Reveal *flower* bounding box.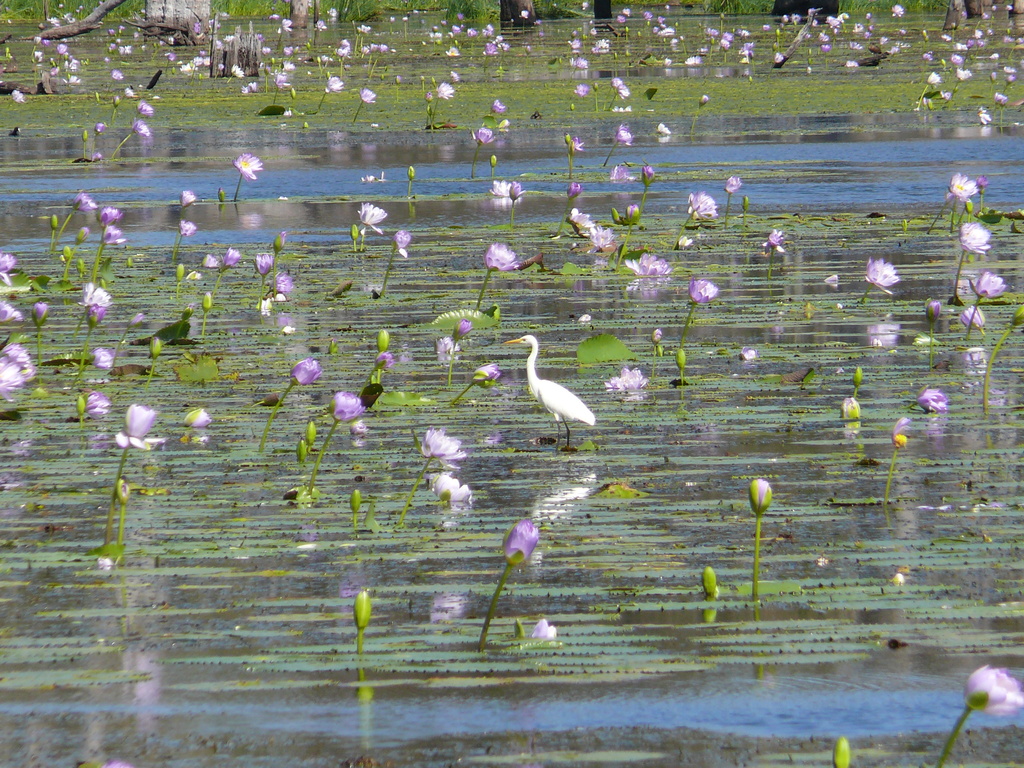
Revealed: bbox(641, 164, 654, 185).
